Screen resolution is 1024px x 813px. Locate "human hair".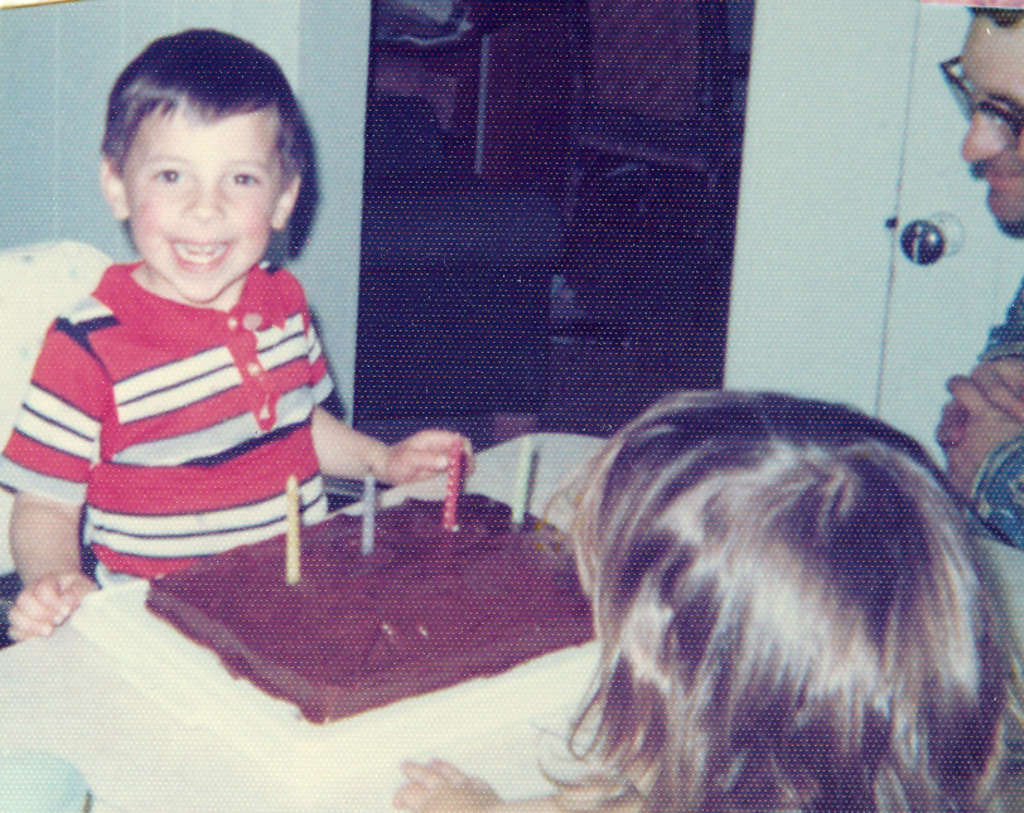
x1=93 y1=21 x2=303 y2=236.
